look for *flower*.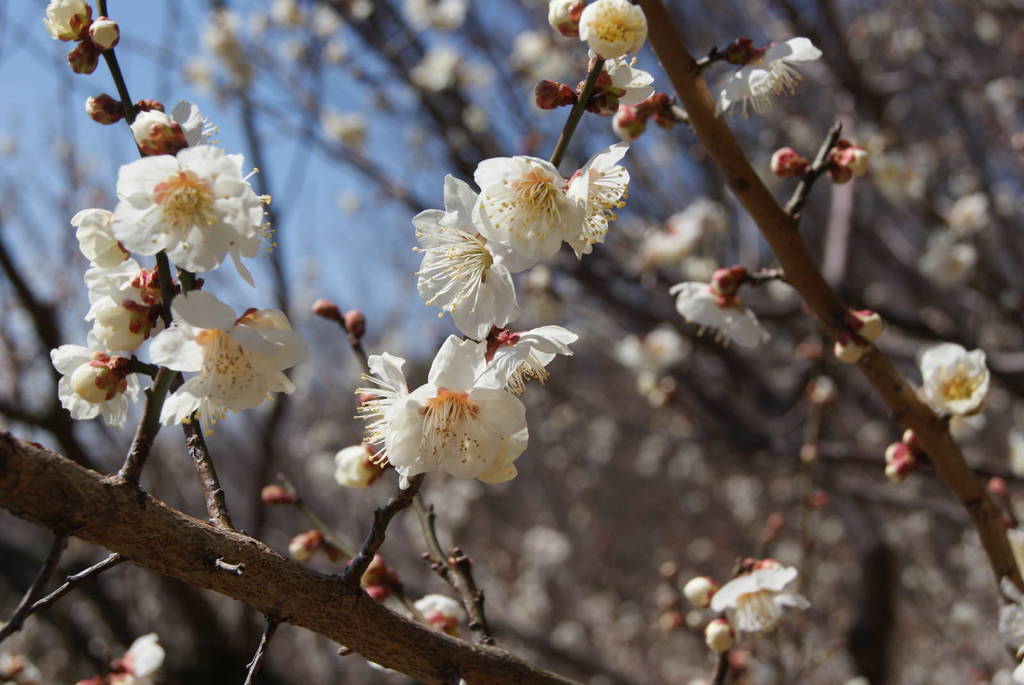
Found: Rect(705, 559, 812, 634).
